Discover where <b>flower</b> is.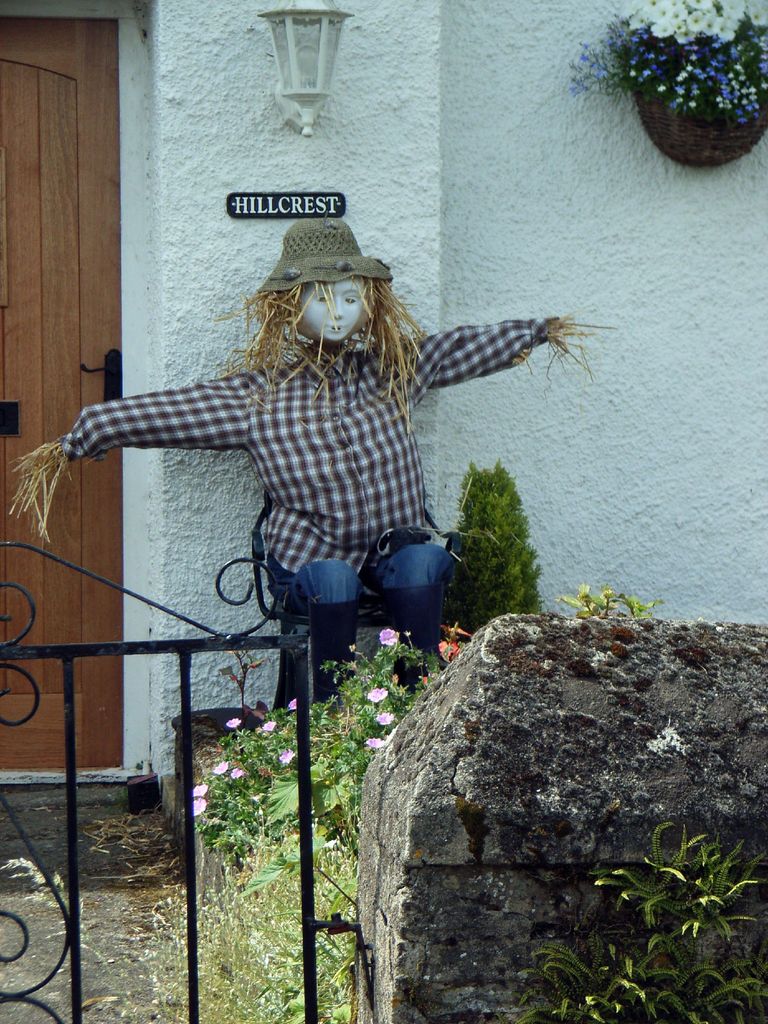
Discovered at region(233, 767, 250, 781).
